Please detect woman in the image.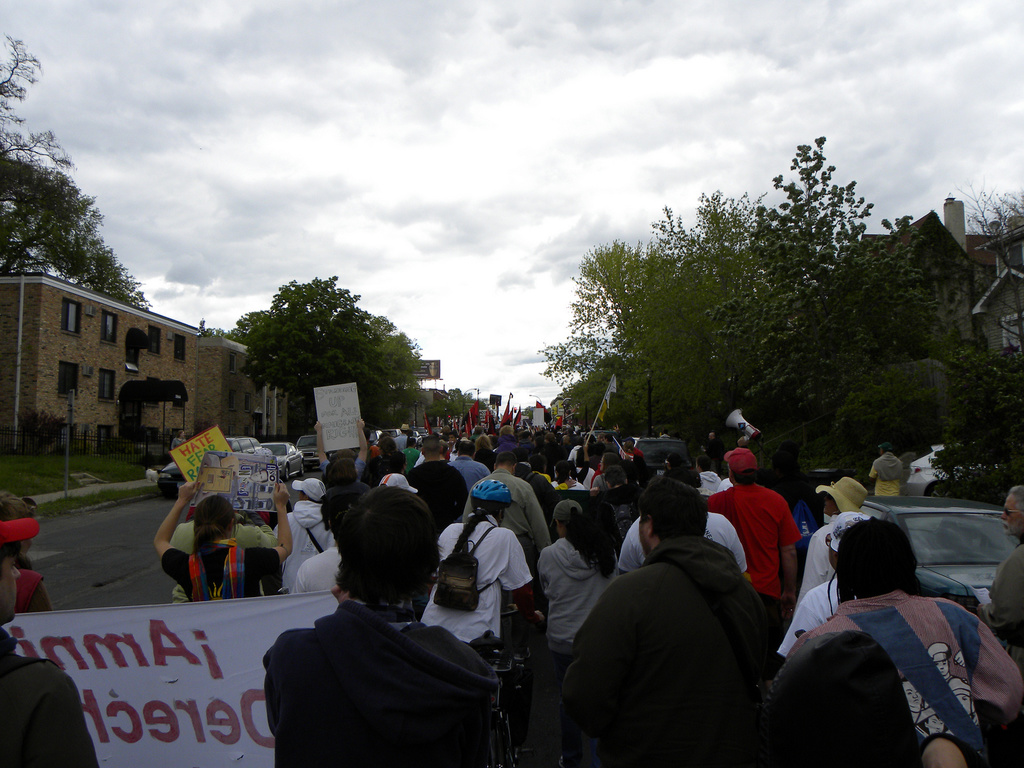
bbox(317, 457, 372, 527).
